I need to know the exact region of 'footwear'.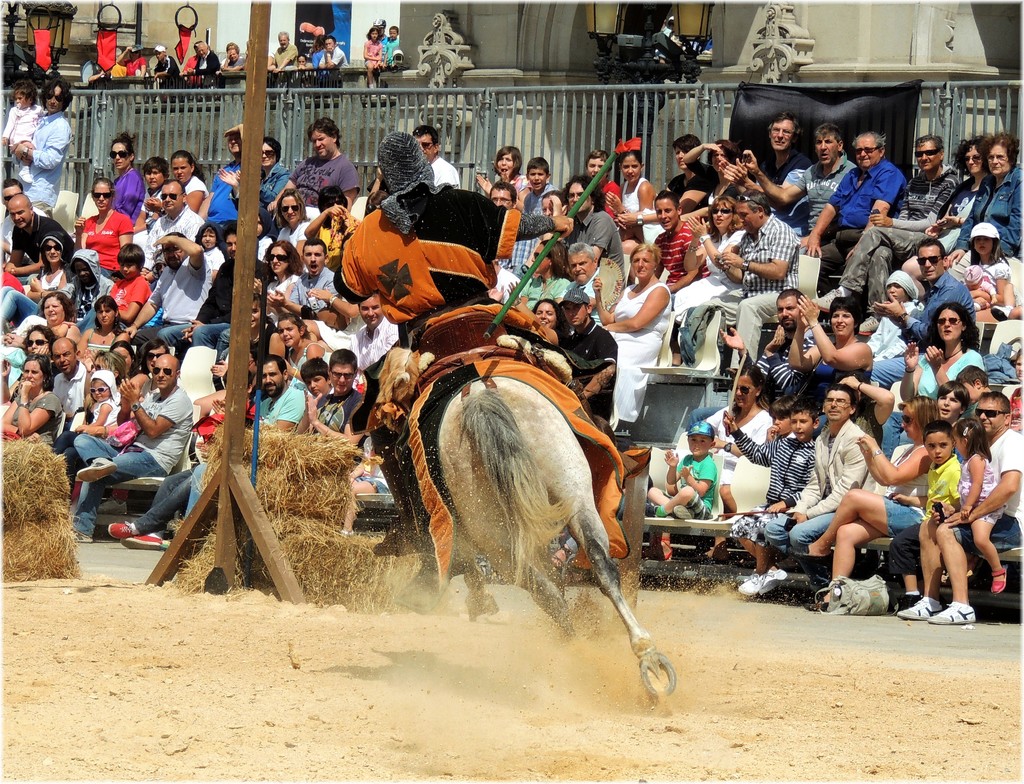
Region: left=858, top=315, right=885, bottom=338.
